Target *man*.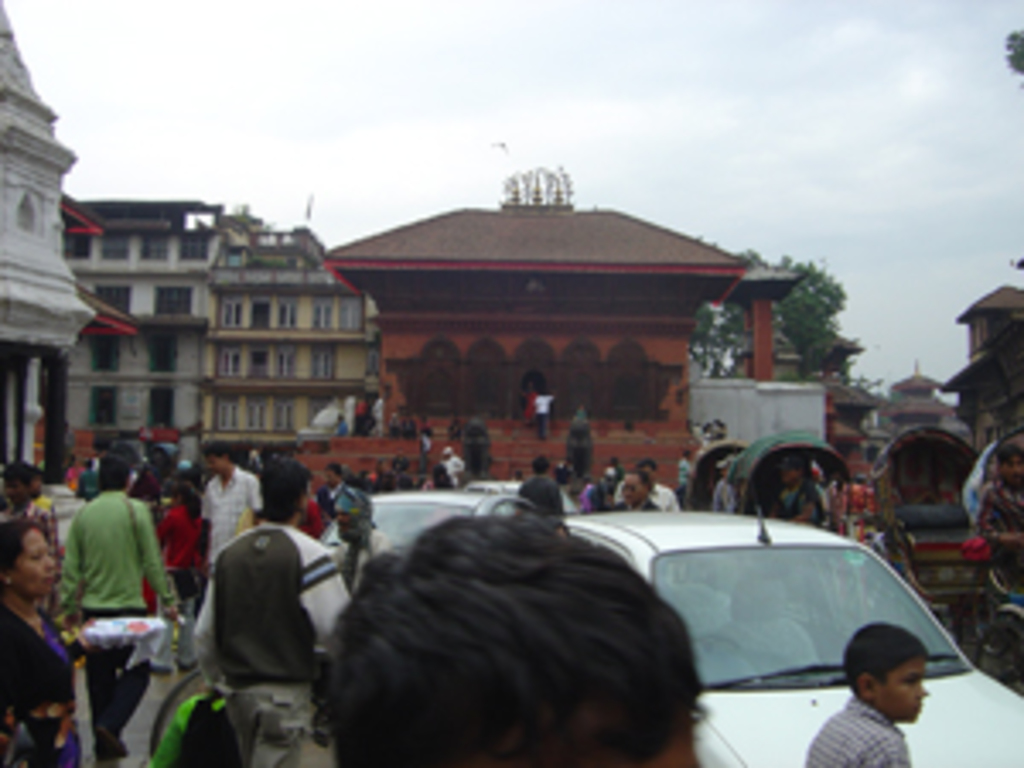
Target region: crop(201, 454, 263, 563).
